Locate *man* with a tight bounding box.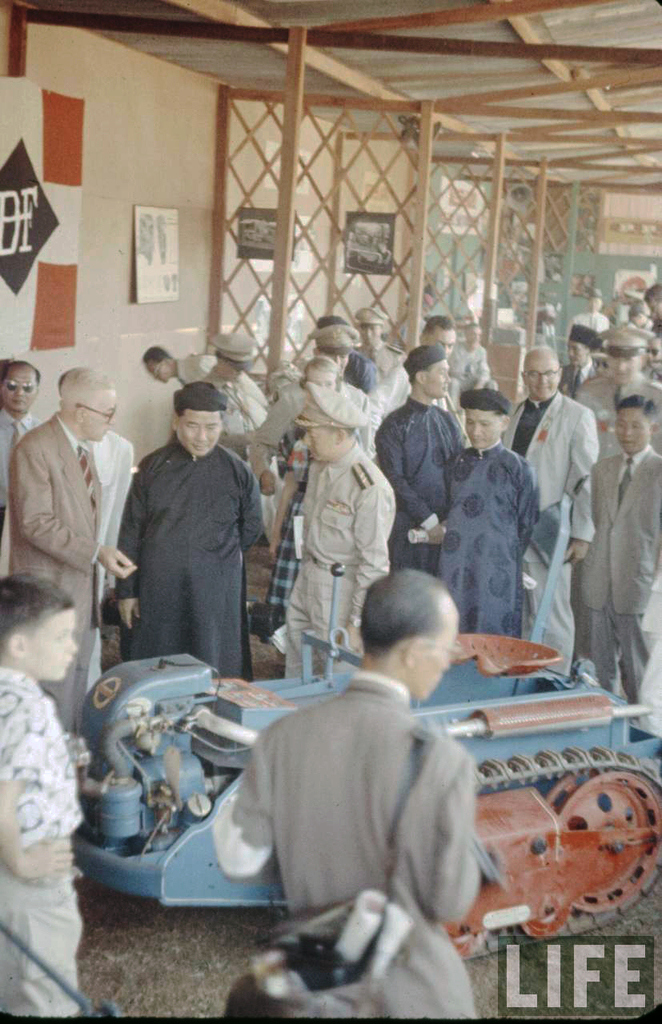
375:313:460:429.
